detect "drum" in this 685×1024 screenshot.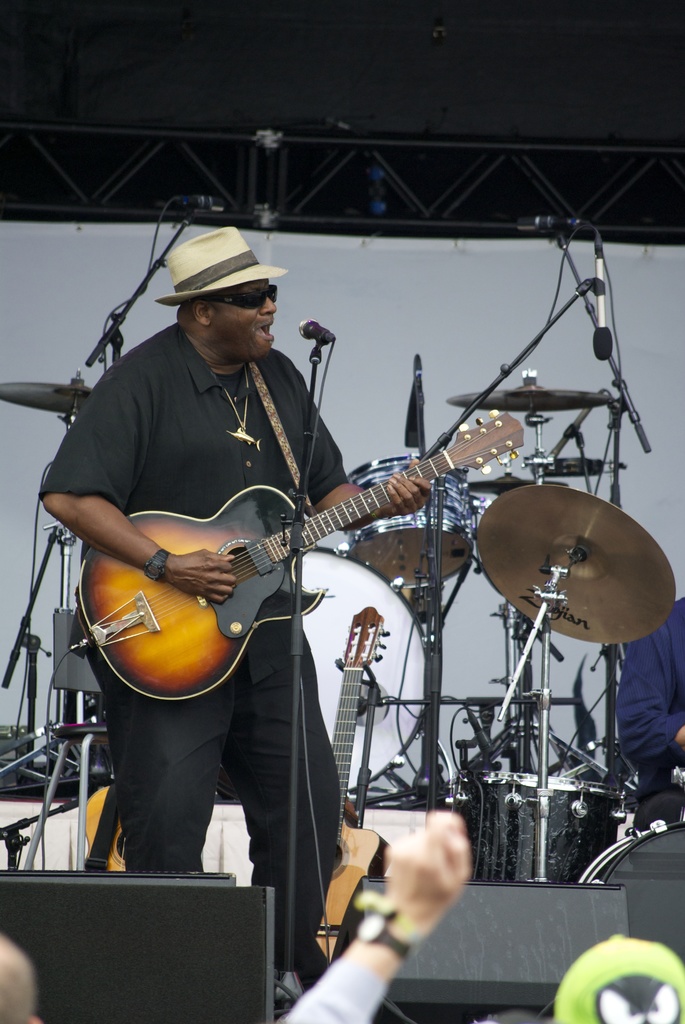
Detection: x1=447 y1=771 x2=638 y2=879.
